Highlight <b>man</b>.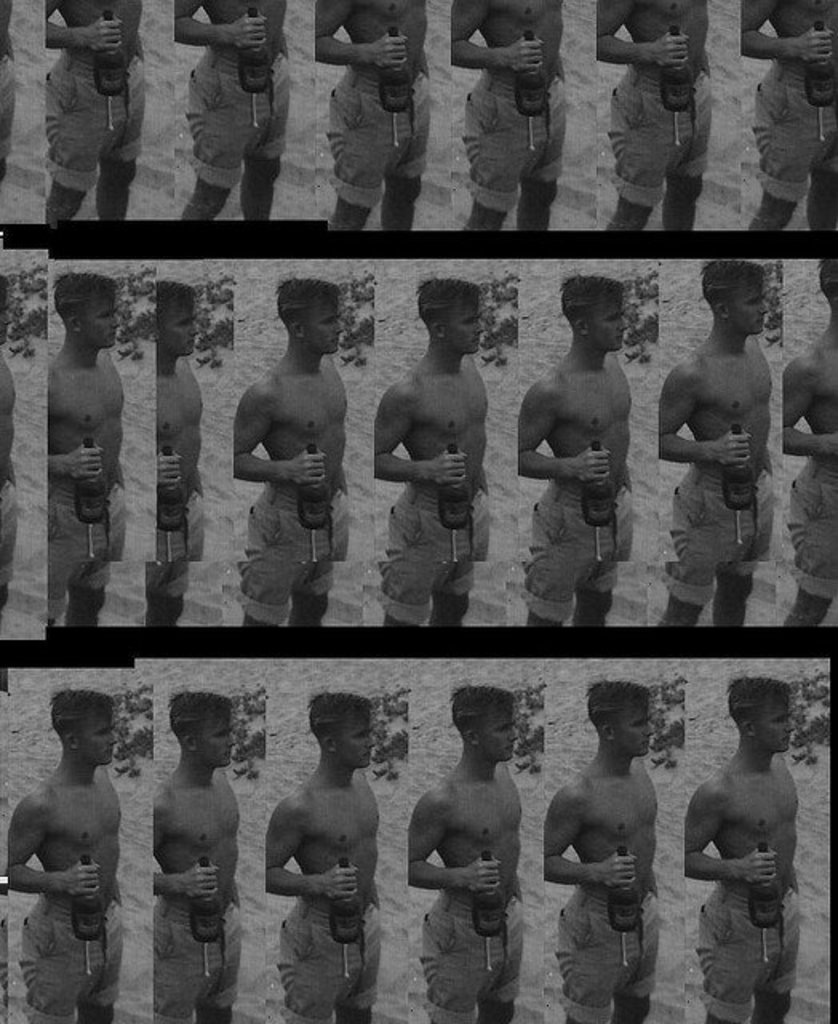
Highlighted region: {"left": 400, "top": 686, "right": 523, "bottom": 1022}.
